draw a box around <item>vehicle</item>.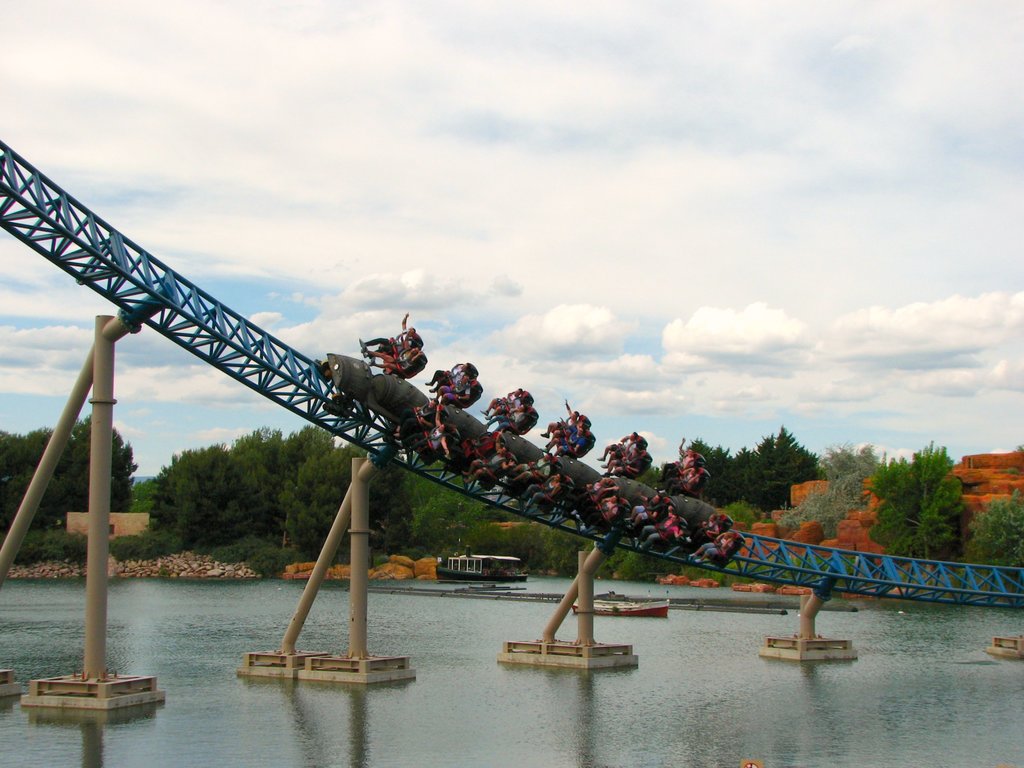
bbox(436, 548, 525, 582).
